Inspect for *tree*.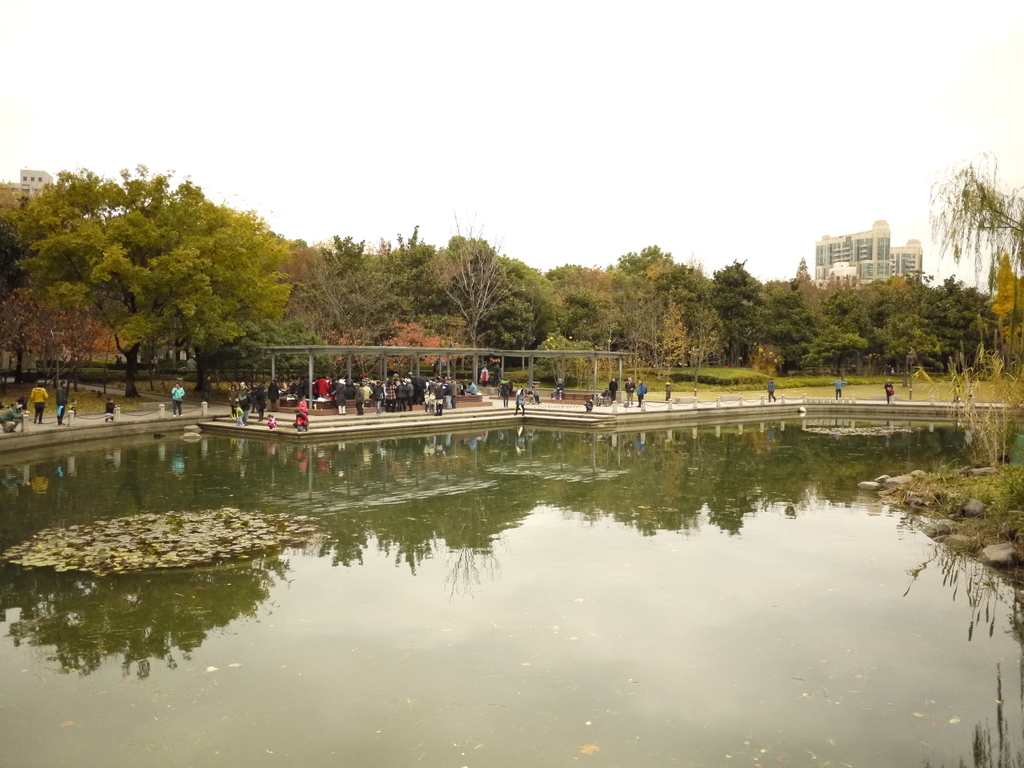
Inspection: x1=330 y1=234 x2=372 y2=285.
